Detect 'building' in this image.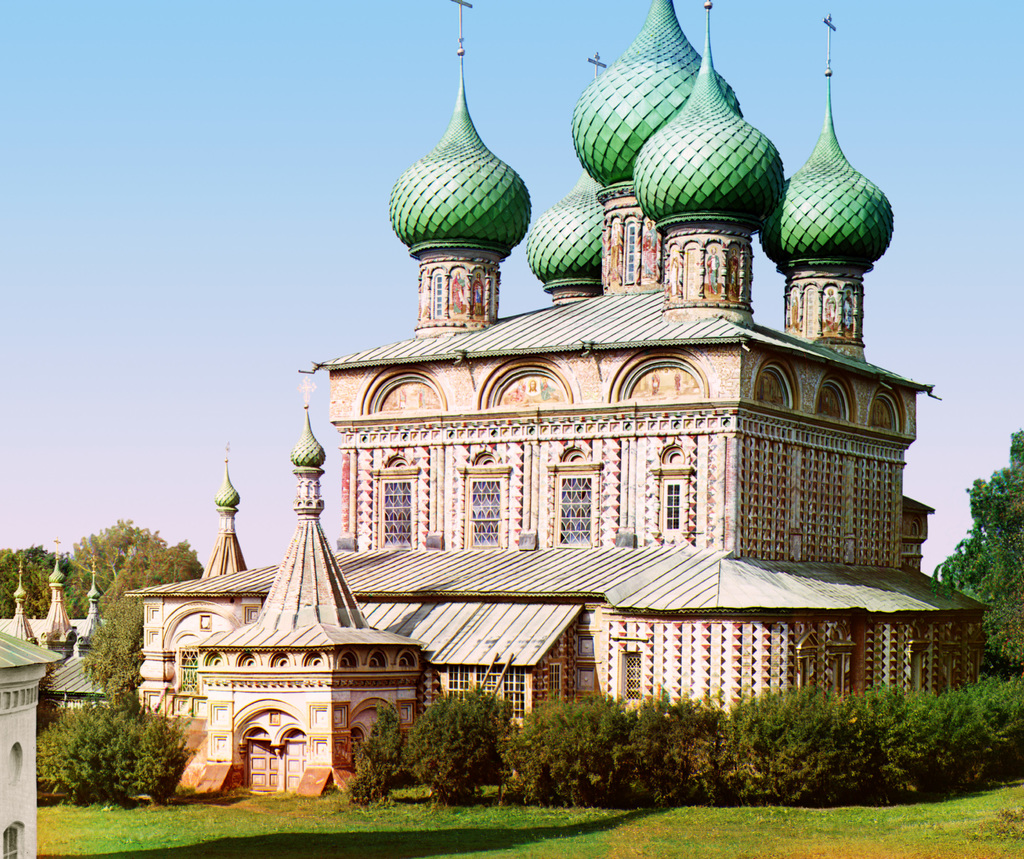
Detection: [x1=0, y1=540, x2=143, y2=714].
